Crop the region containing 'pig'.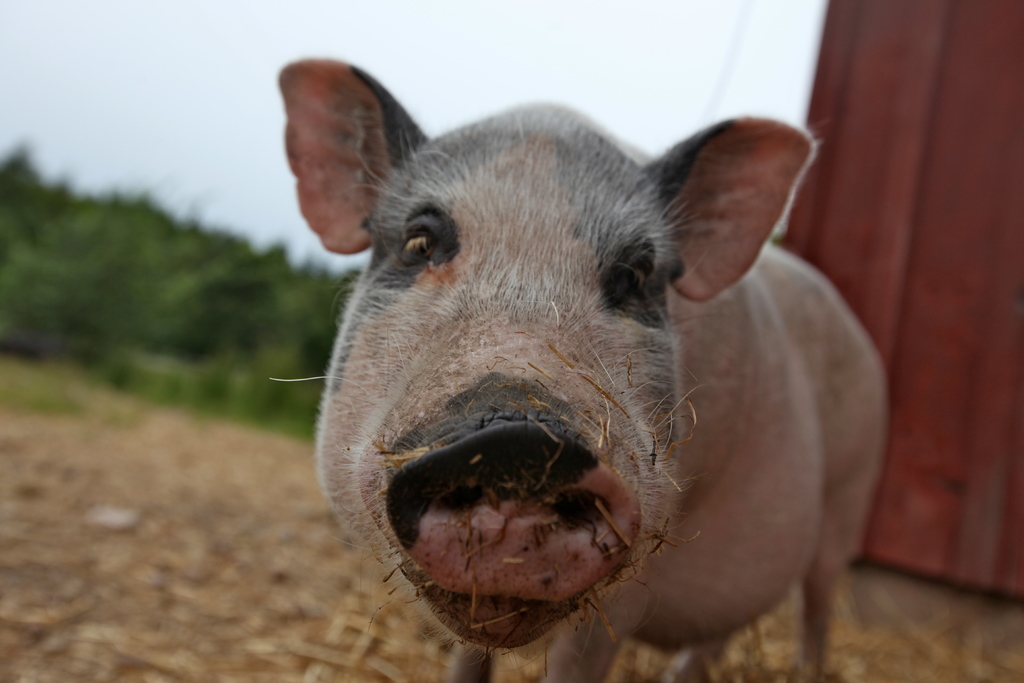
Crop region: bbox=[266, 55, 885, 682].
